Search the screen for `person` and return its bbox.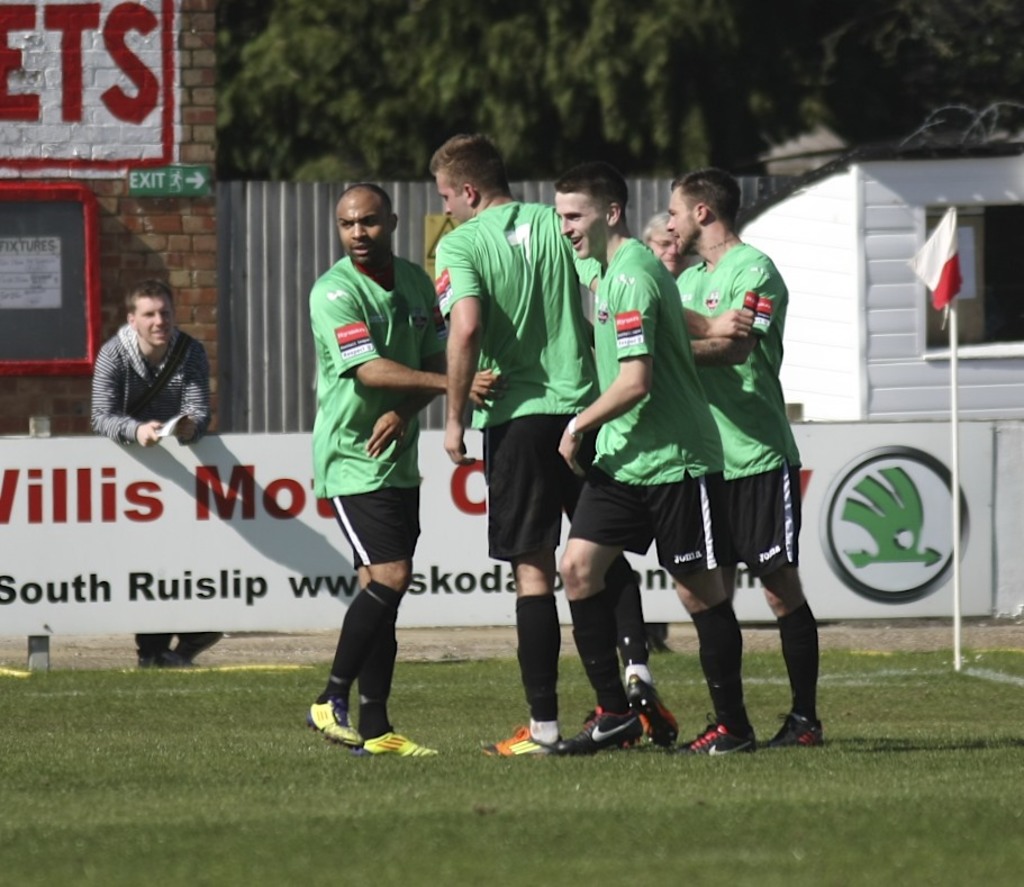
Found: 317,182,515,753.
